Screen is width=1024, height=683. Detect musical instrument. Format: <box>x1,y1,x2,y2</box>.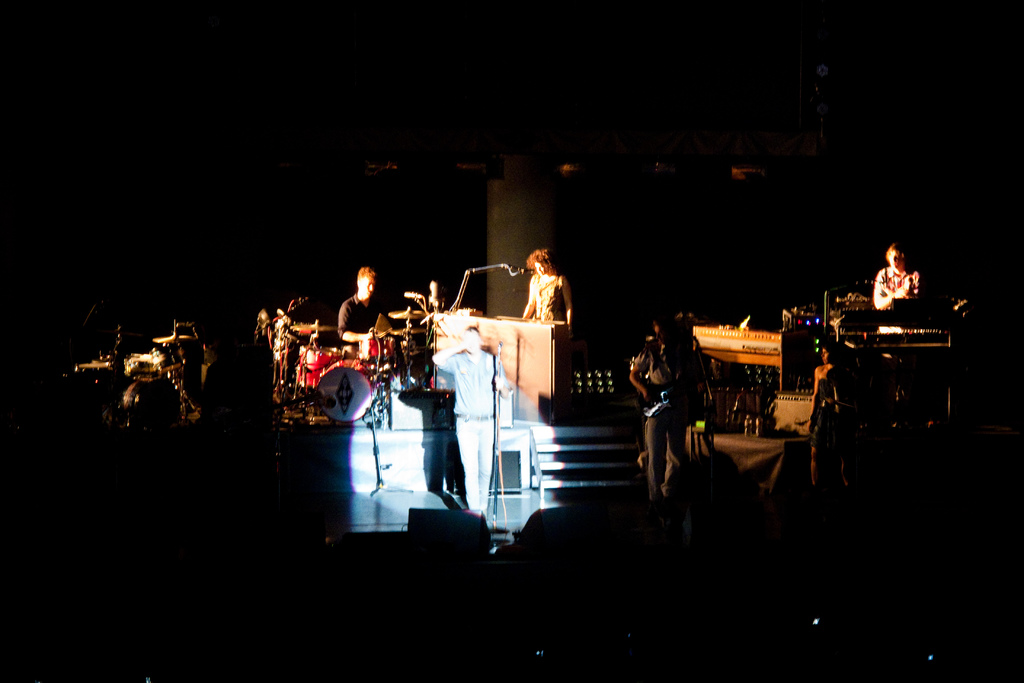
<box>294,344,326,394</box>.
